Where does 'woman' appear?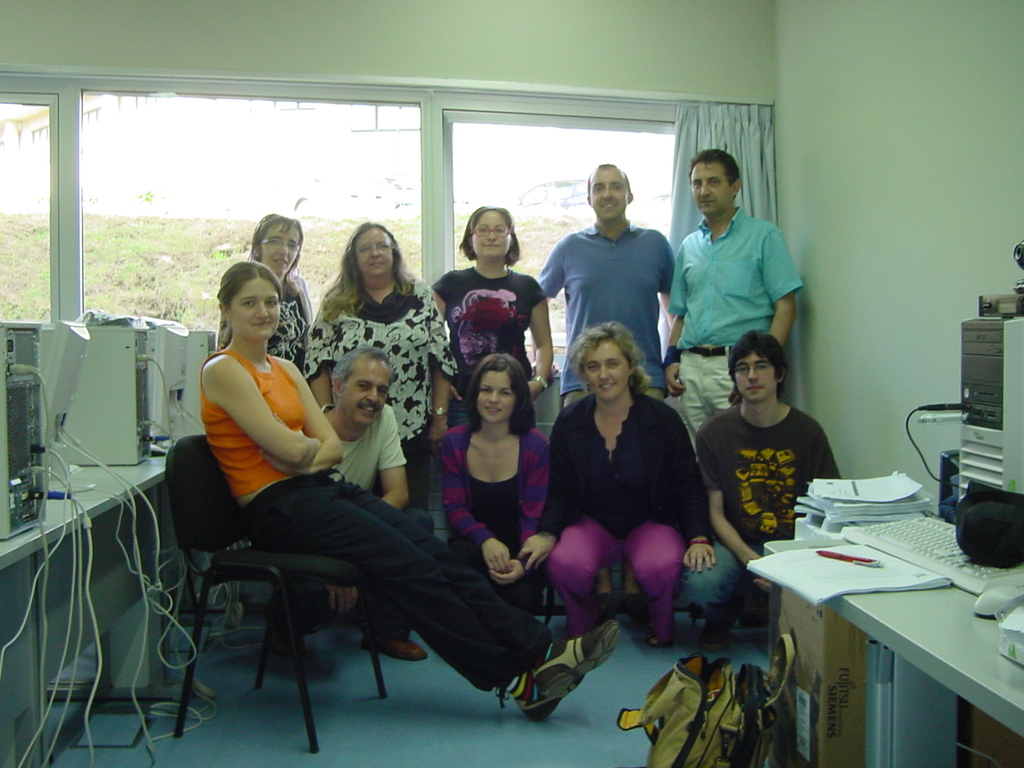
Appears at [left=443, top=357, right=551, bottom=616].
